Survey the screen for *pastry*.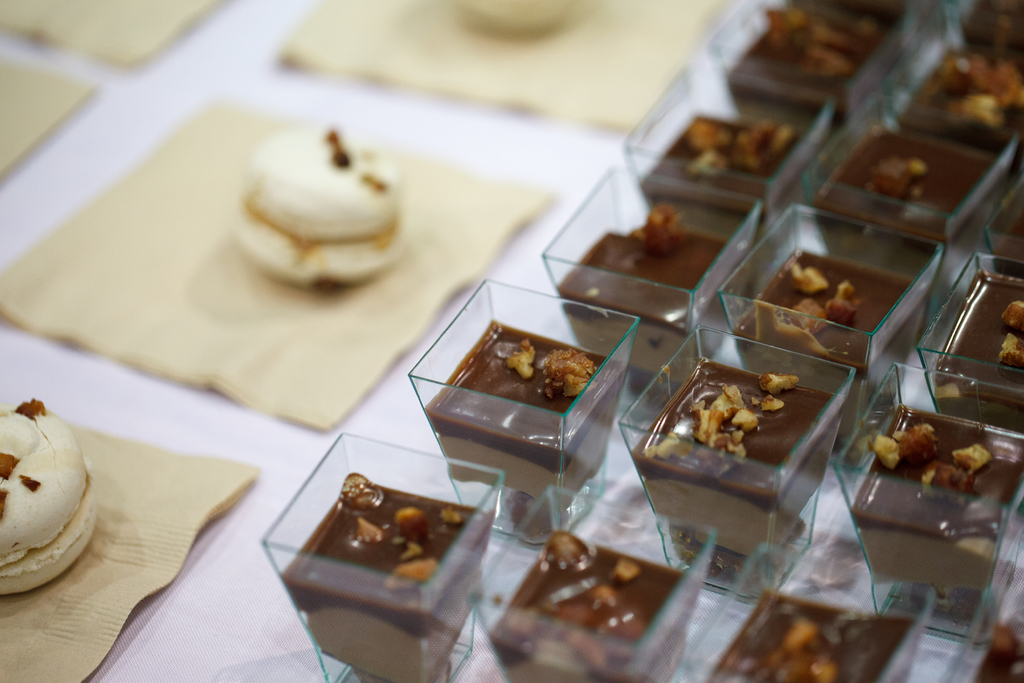
Survey found: (left=623, top=70, right=819, bottom=209).
